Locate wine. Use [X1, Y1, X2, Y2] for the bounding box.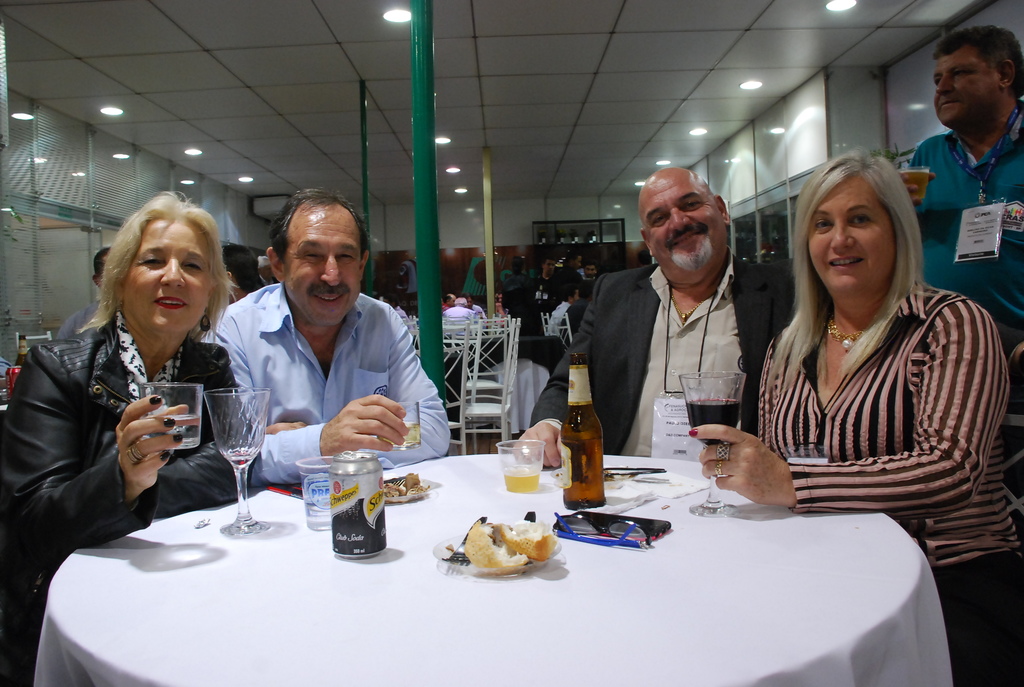
[559, 351, 605, 509].
